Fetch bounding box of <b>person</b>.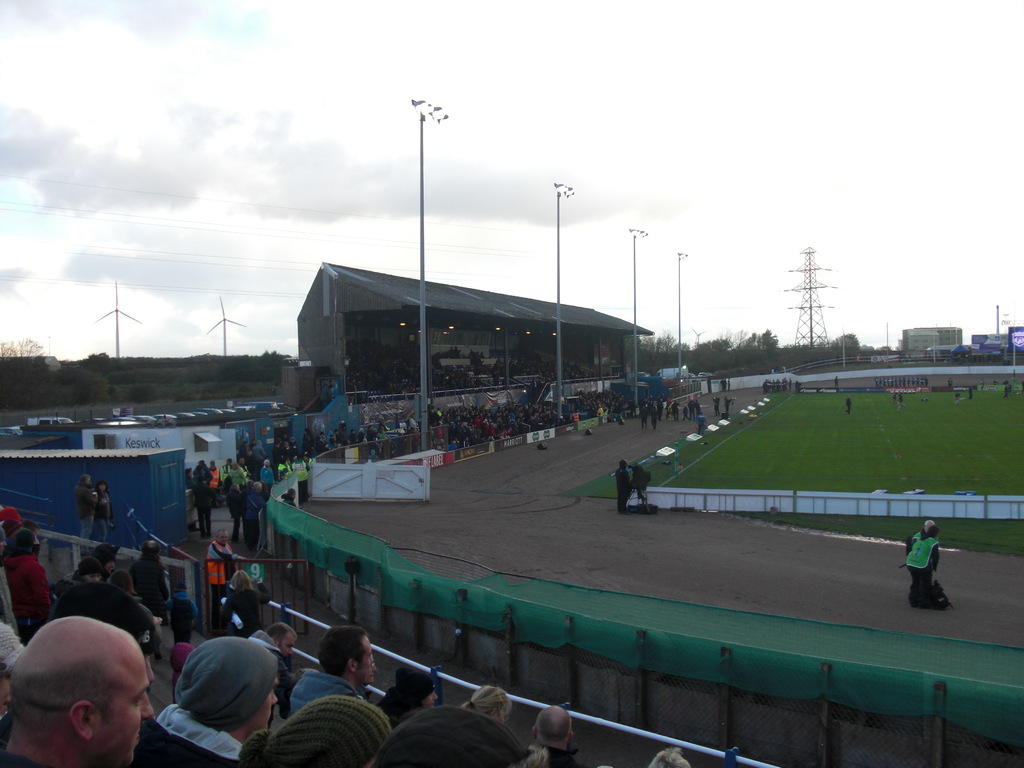
Bbox: 831 374 840 394.
